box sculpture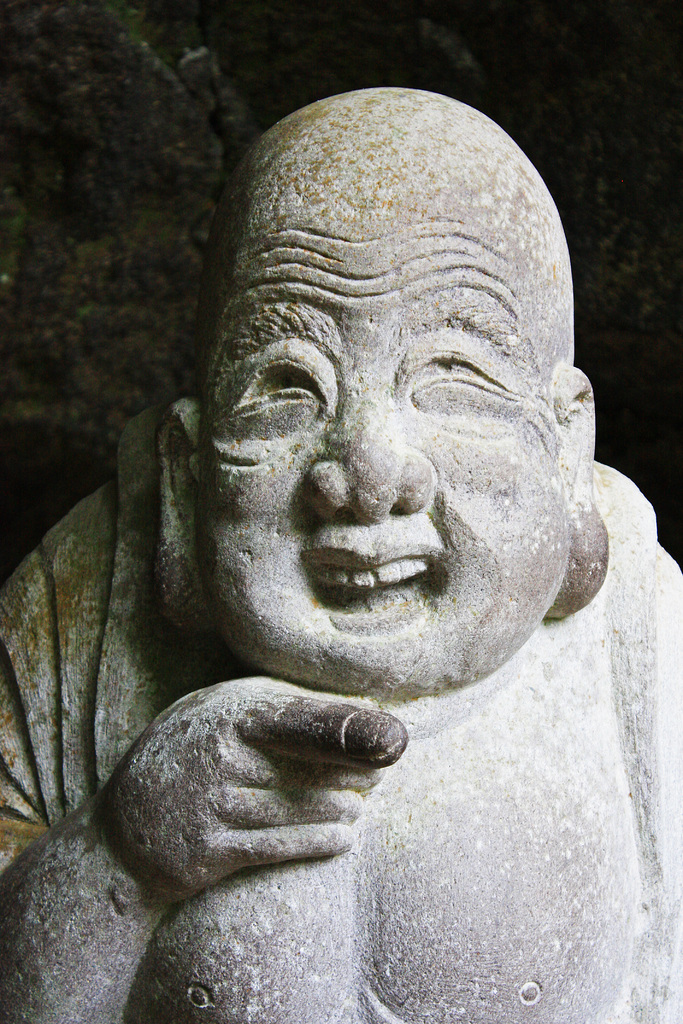
bbox(20, 90, 682, 1007)
